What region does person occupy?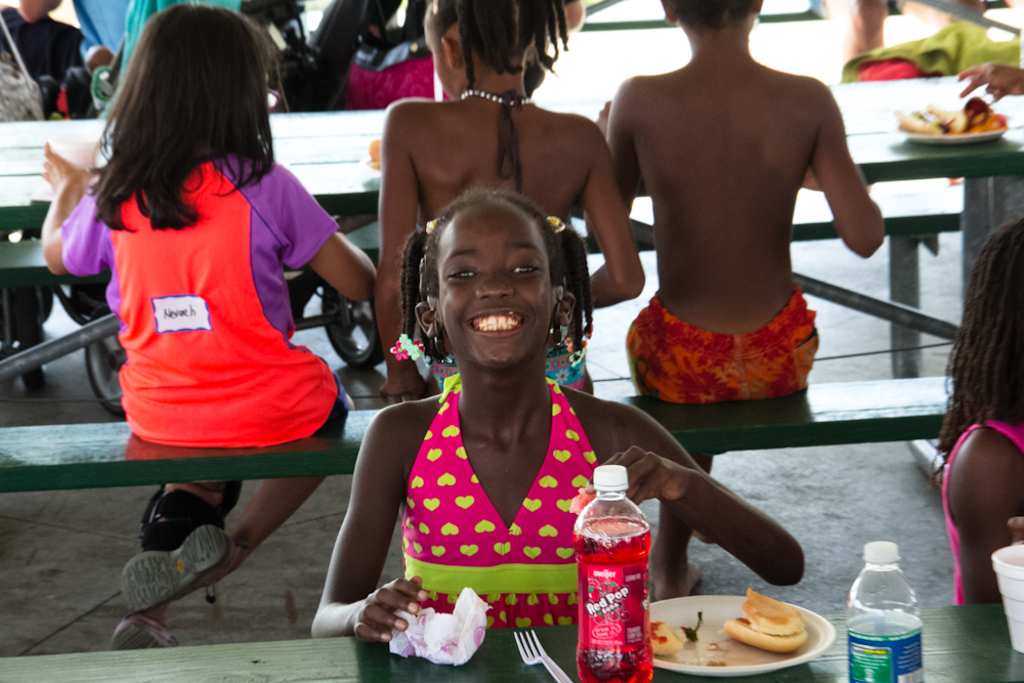
(x1=306, y1=187, x2=808, y2=644).
